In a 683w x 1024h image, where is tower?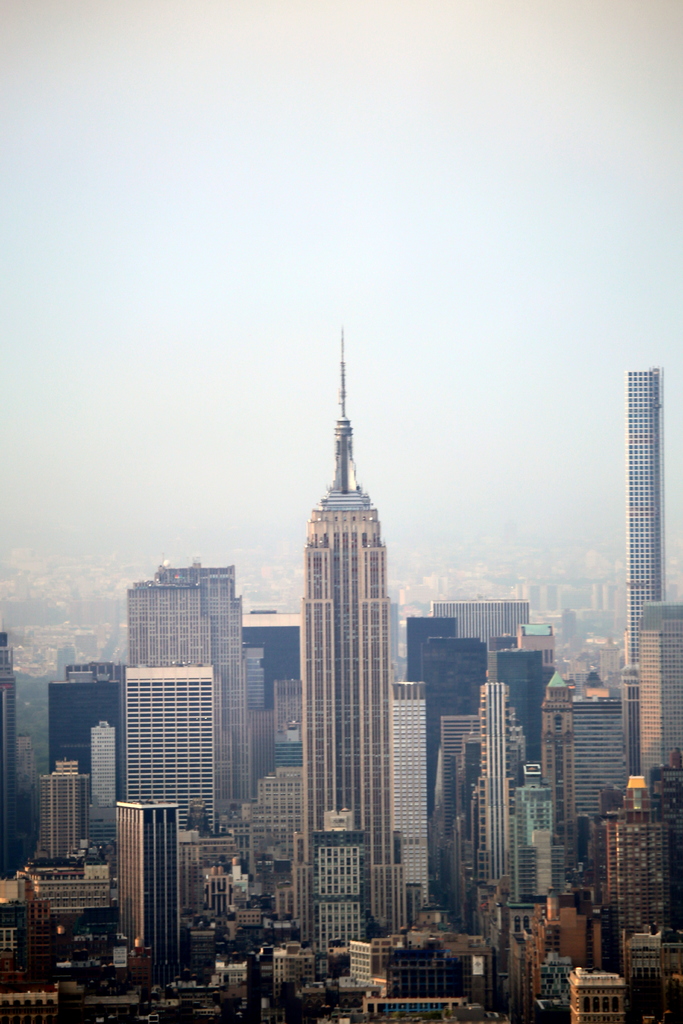
122, 660, 220, 836.
